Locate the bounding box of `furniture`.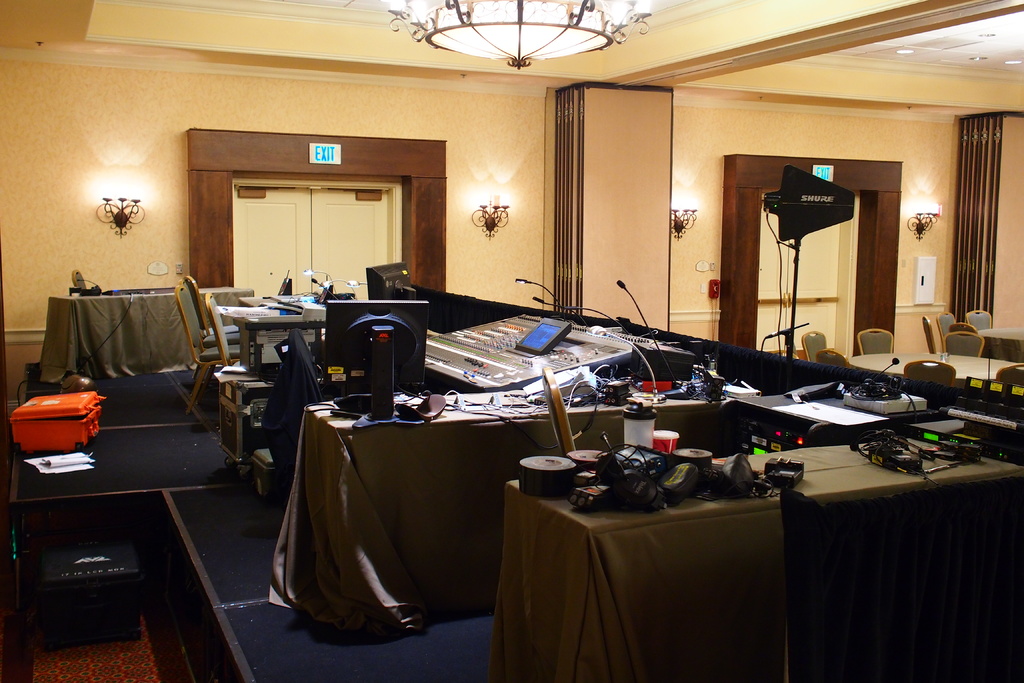
Bounding box: rect(935, 309, 955, 352).
